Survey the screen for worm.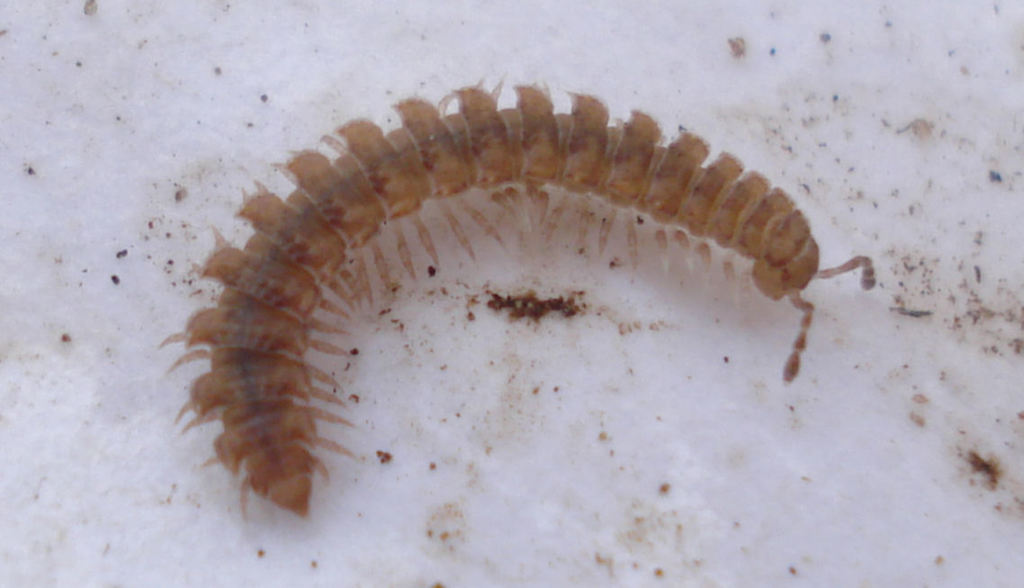
Survey found: bbox=[158, 77, 876, 525].
